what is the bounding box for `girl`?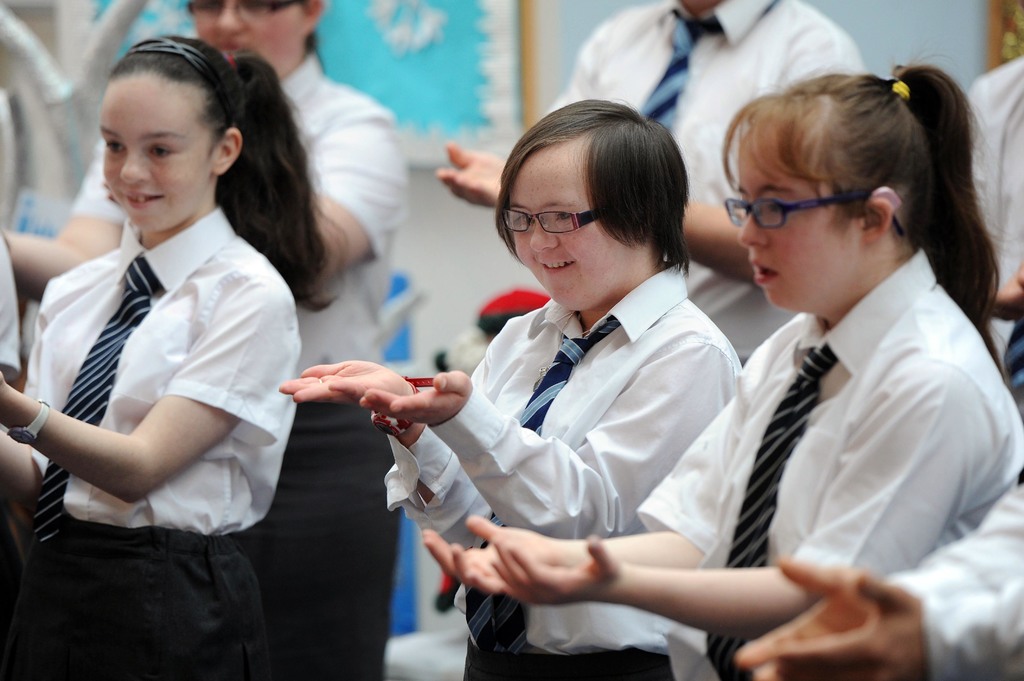
bbox=(277, 99, 738, 677).
